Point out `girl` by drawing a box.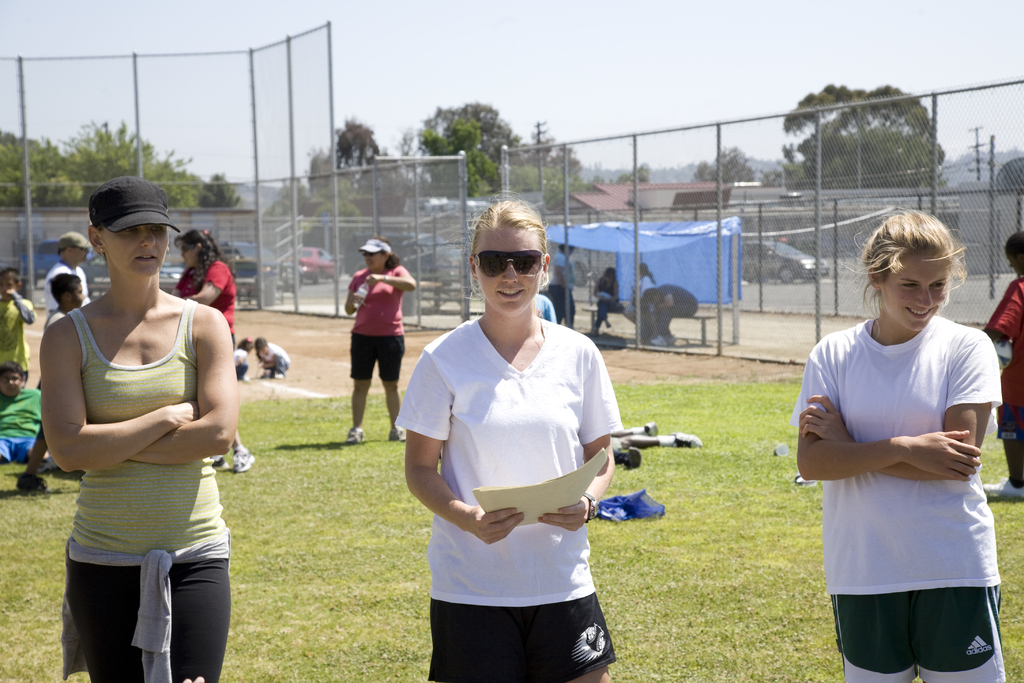
Rect(36, 174, 241, 682).
